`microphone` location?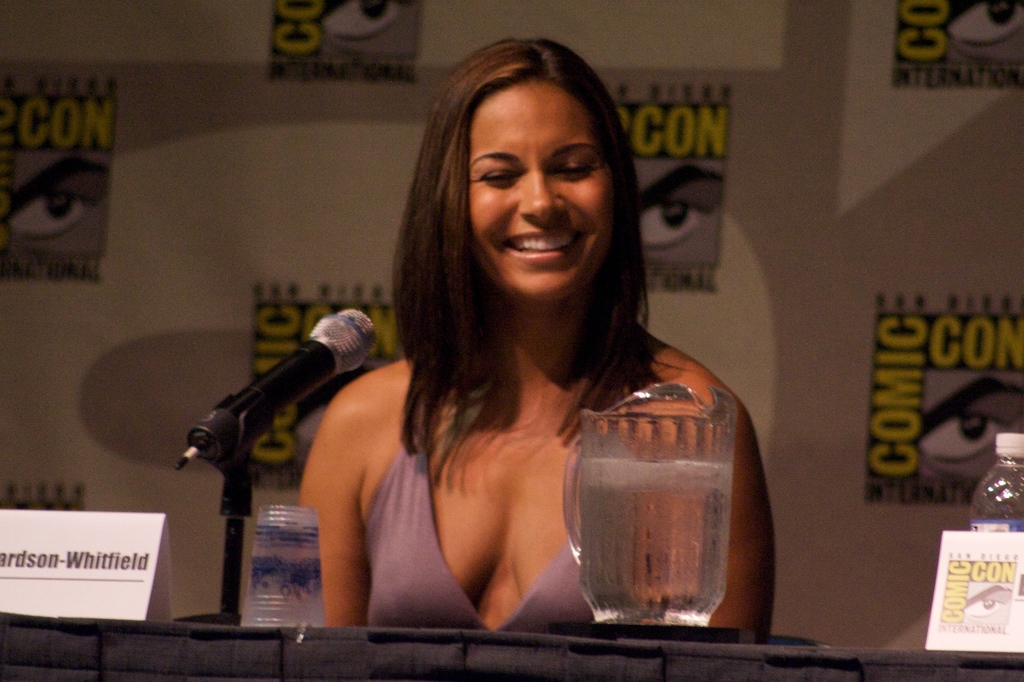
<region>177, 311, 380, 471</region>
